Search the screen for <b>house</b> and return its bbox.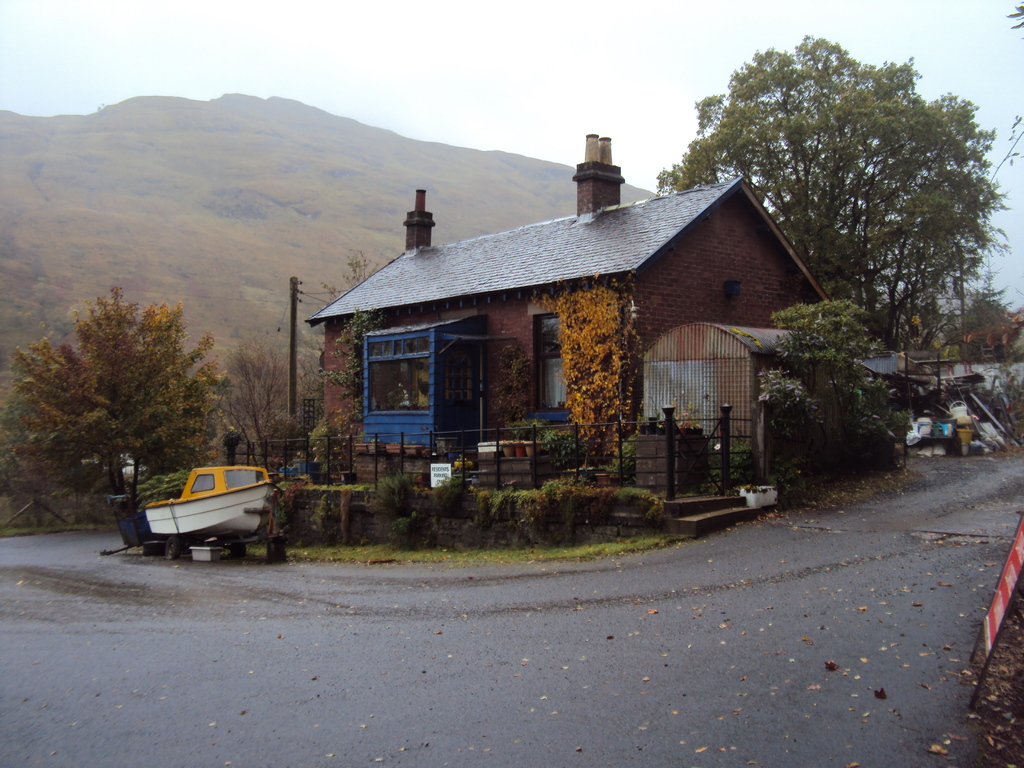
Found: x1=309, y1=137, x2=830, y2=518.
